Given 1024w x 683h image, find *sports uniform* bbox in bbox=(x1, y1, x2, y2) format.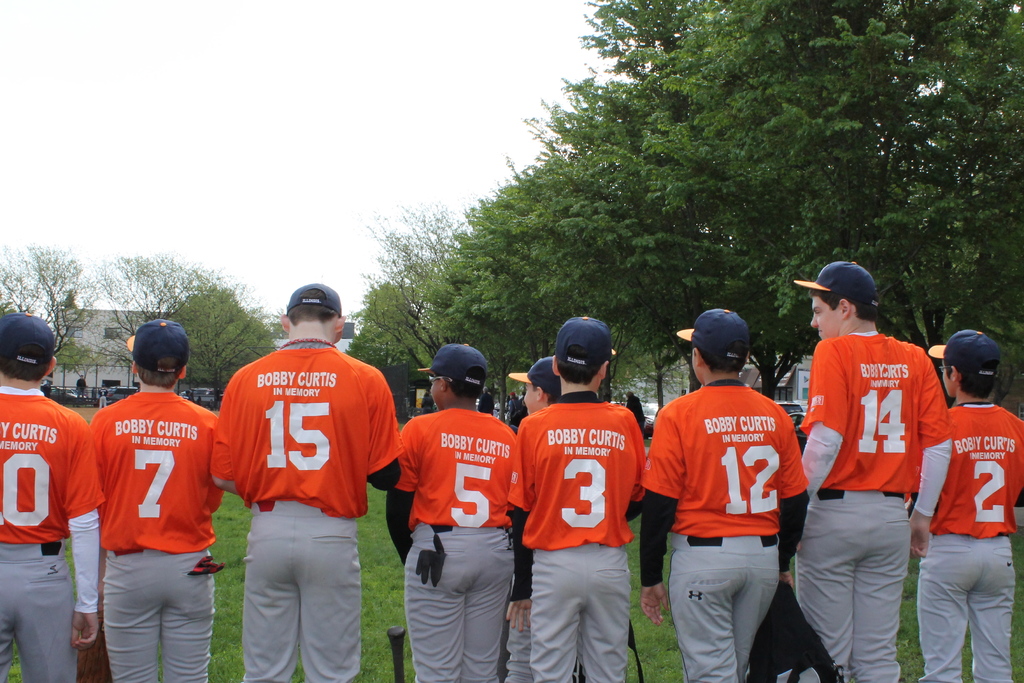
bbox=(628, 365, 801, 672).
